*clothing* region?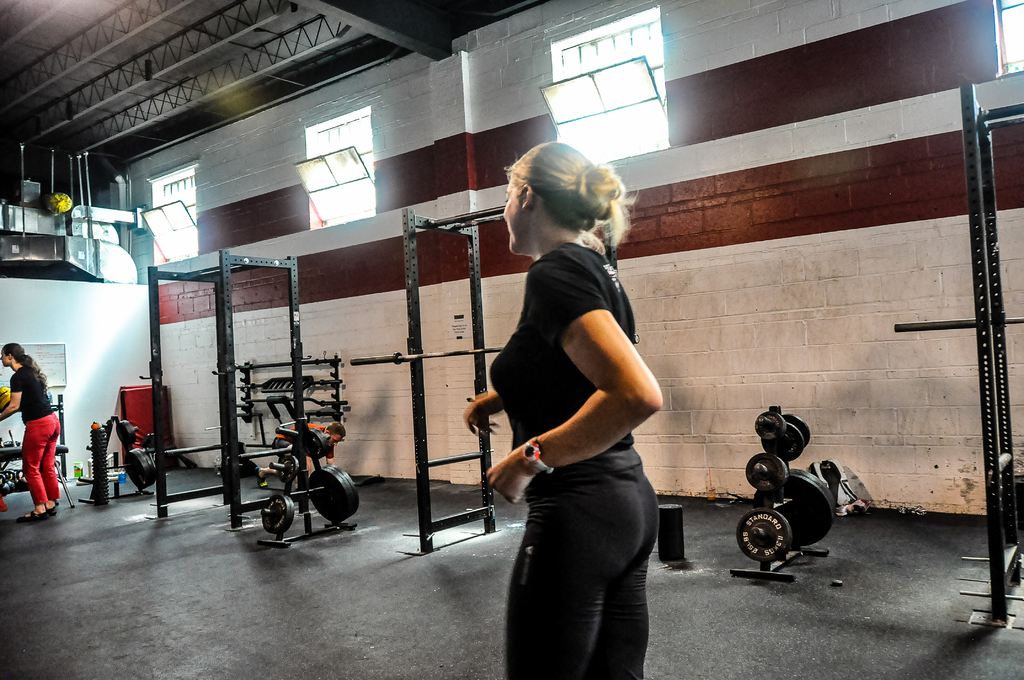
{"x1": 483, "y1": 239, "x2": 666, "y2": 679}
